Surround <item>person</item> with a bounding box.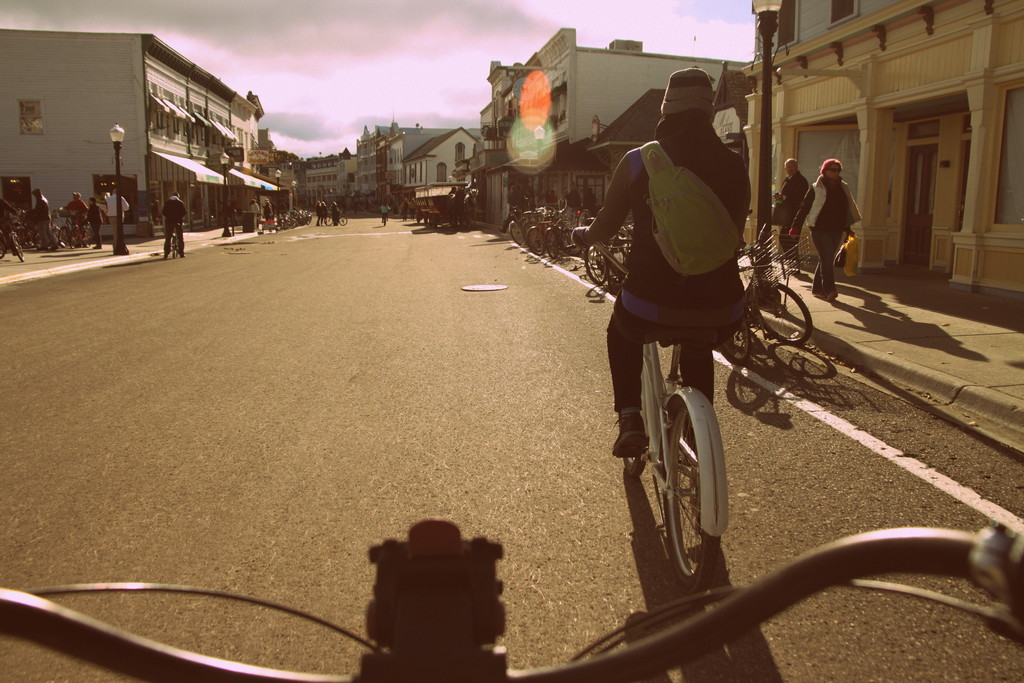
bbox(571, 64, 749, 458).
